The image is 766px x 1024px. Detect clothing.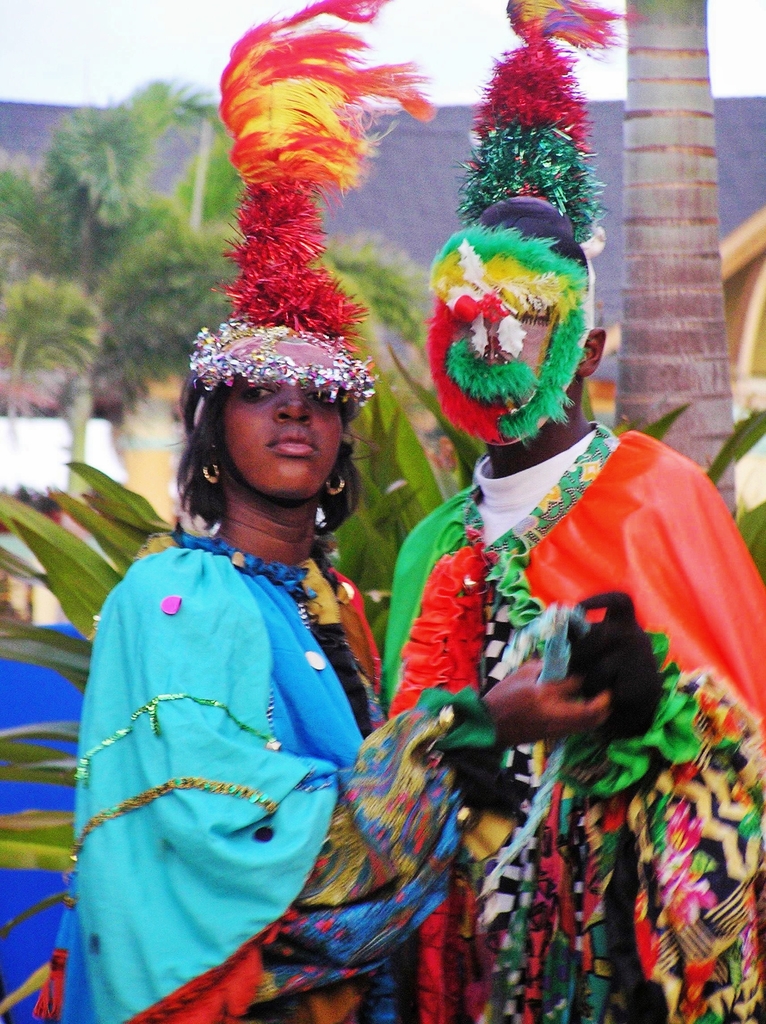
Detection: (61, 447, 397, 1011).
